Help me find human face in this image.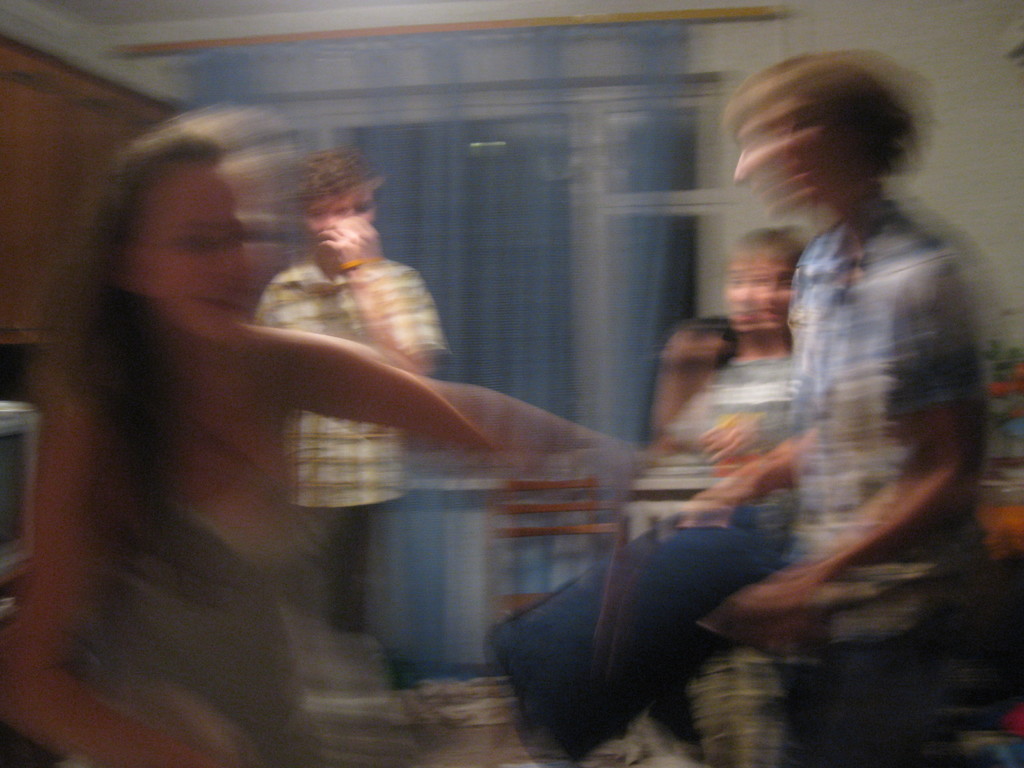
Found it: region(309, 193, 362, 236).
